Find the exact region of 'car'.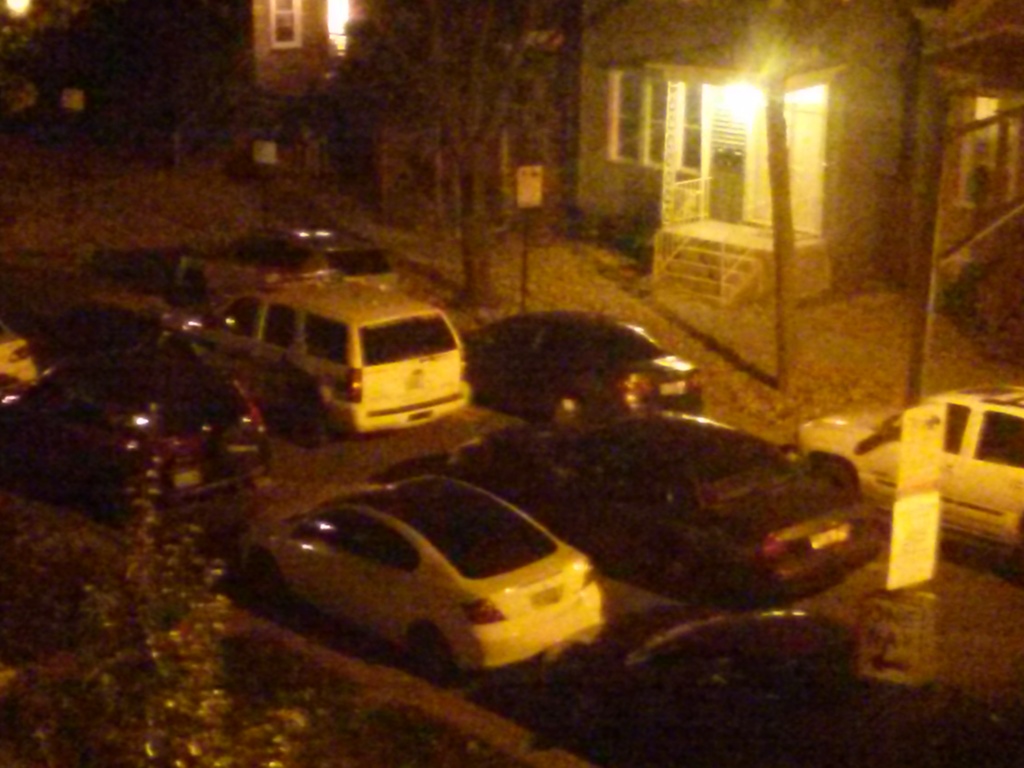
Exact region: bbox=[789, 381, 1023, 579].
